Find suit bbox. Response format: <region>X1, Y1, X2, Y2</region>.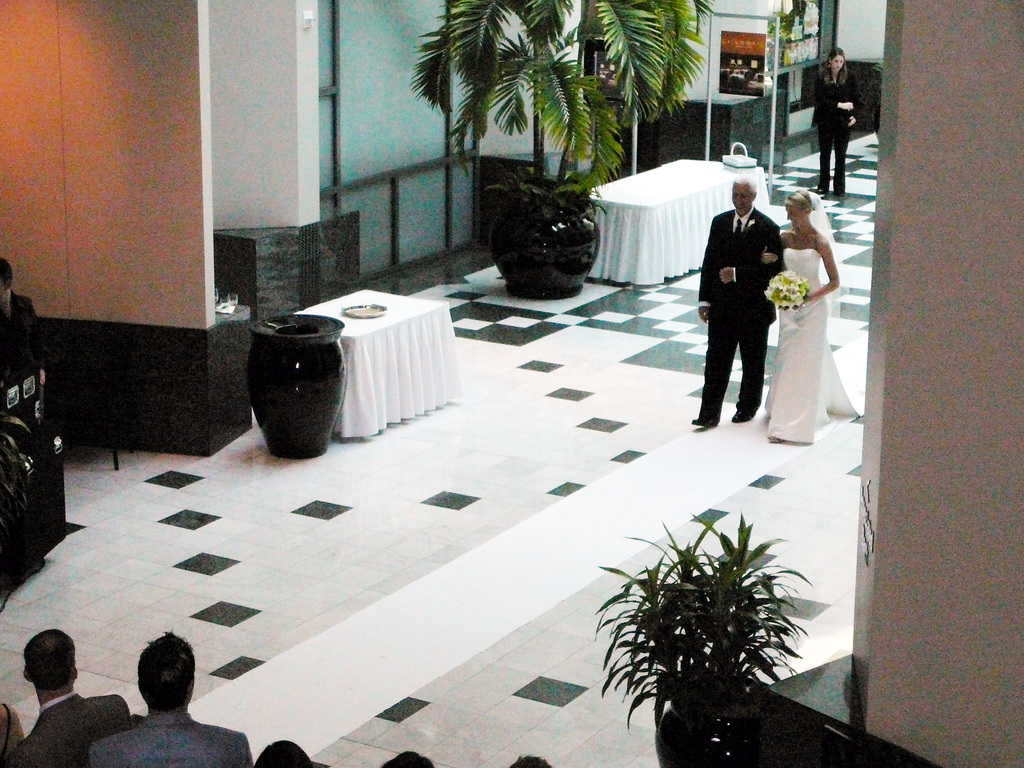
<region>4, 691, 128, 767</region>.
